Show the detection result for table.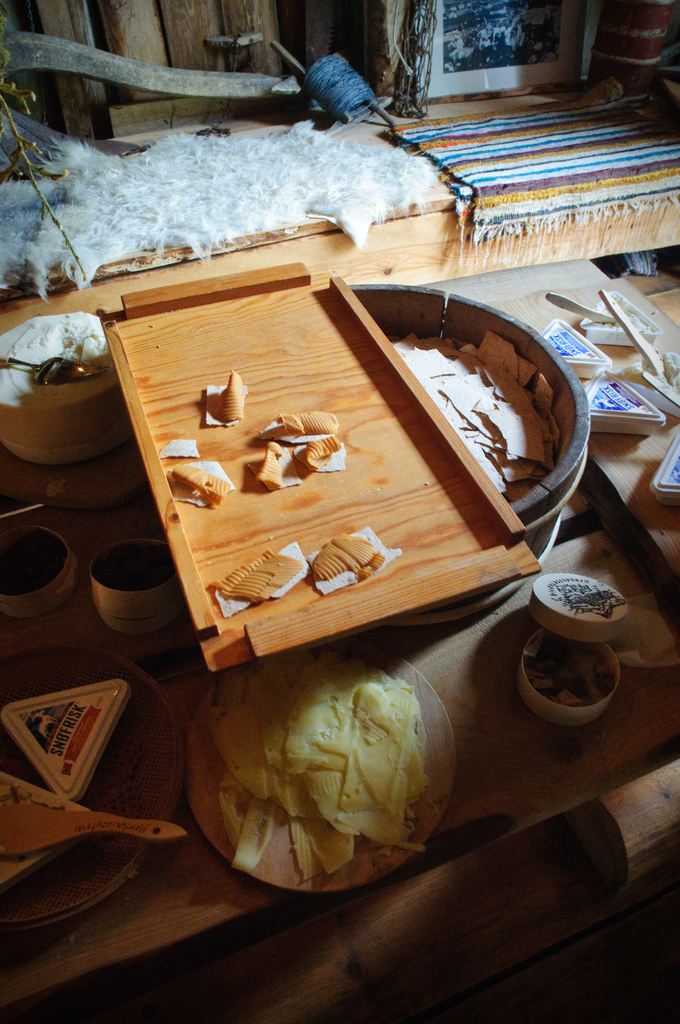
box(53, 204, 638, 908).
